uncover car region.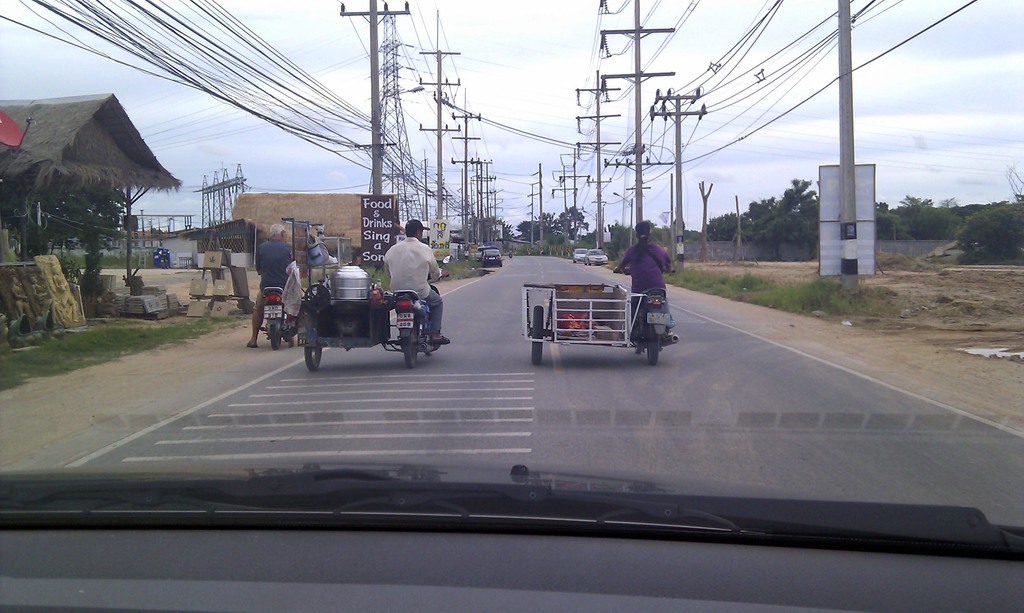
Uncovered: pyautogui.locateOnScreen(0, 0, 1023, 612).
